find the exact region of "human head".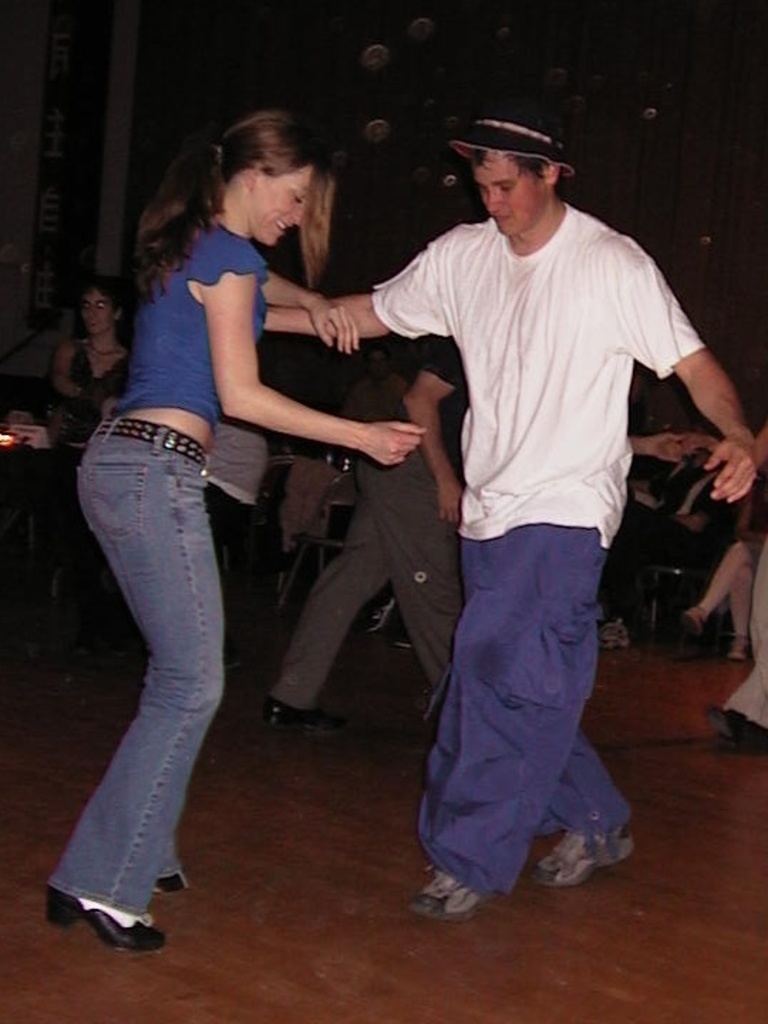
Exact region: <region>78, 279, 125, 331</region>.
